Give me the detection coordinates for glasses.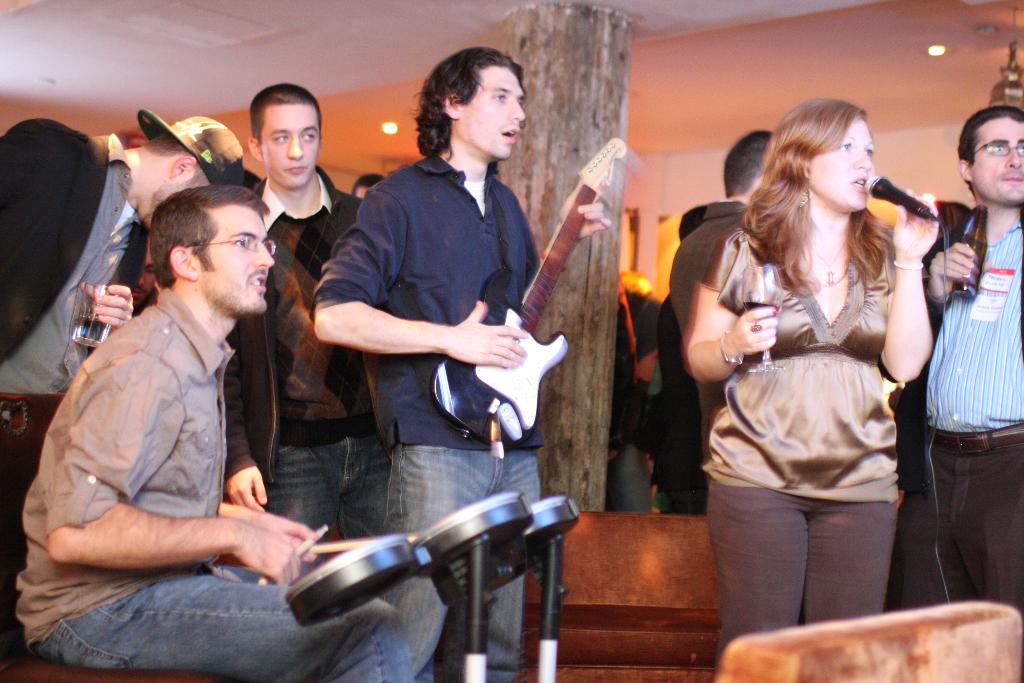
Rect(191, 235, 280, 257).
